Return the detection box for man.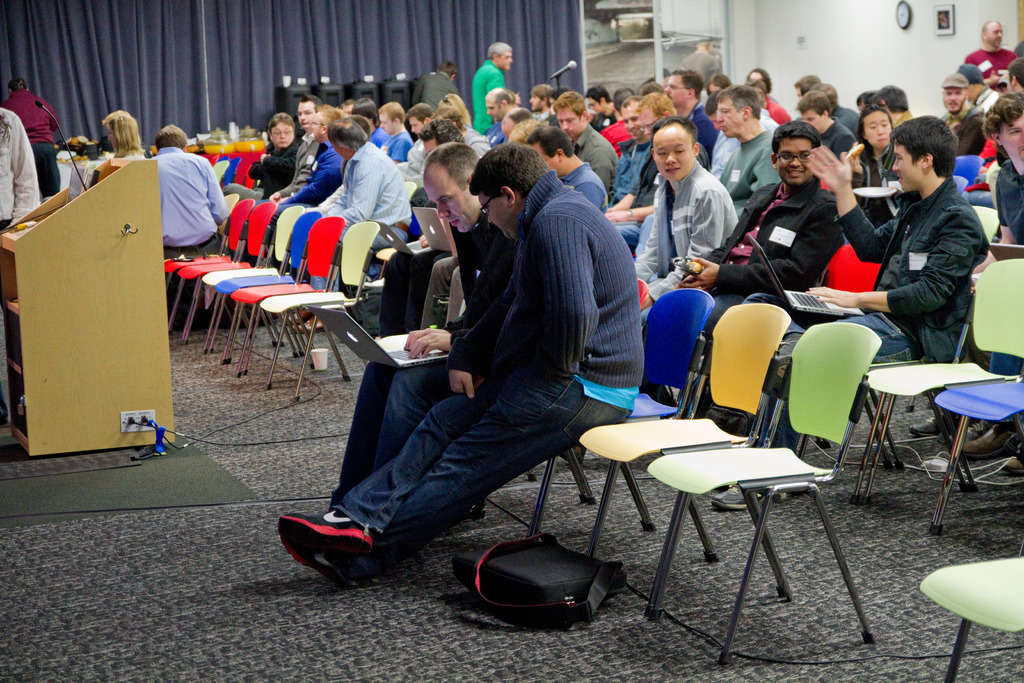
bbox=(144, 121, 229, 265).
